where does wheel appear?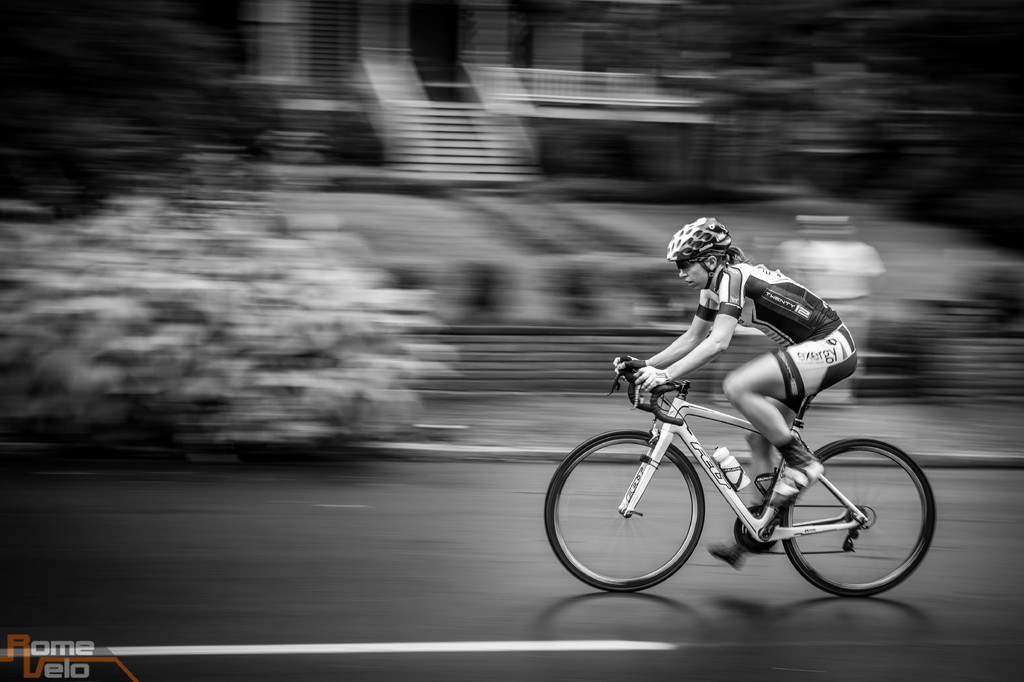
Appears at left=541, top=433, right=705, bottom=586.
